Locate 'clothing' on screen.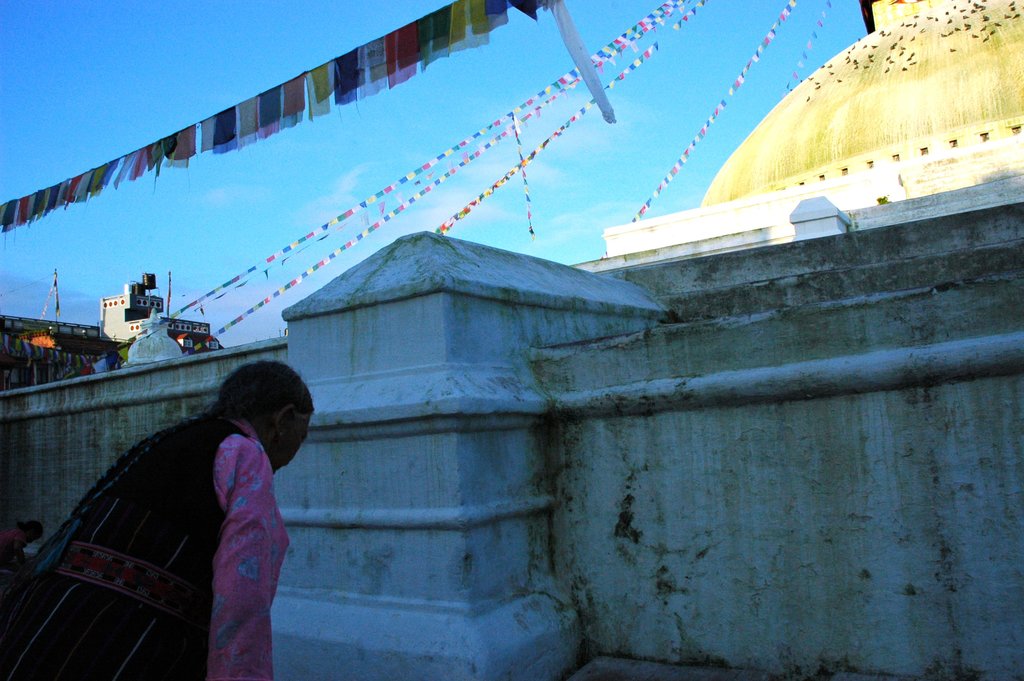
On screen at select_region(76, 344, 317, 671).
